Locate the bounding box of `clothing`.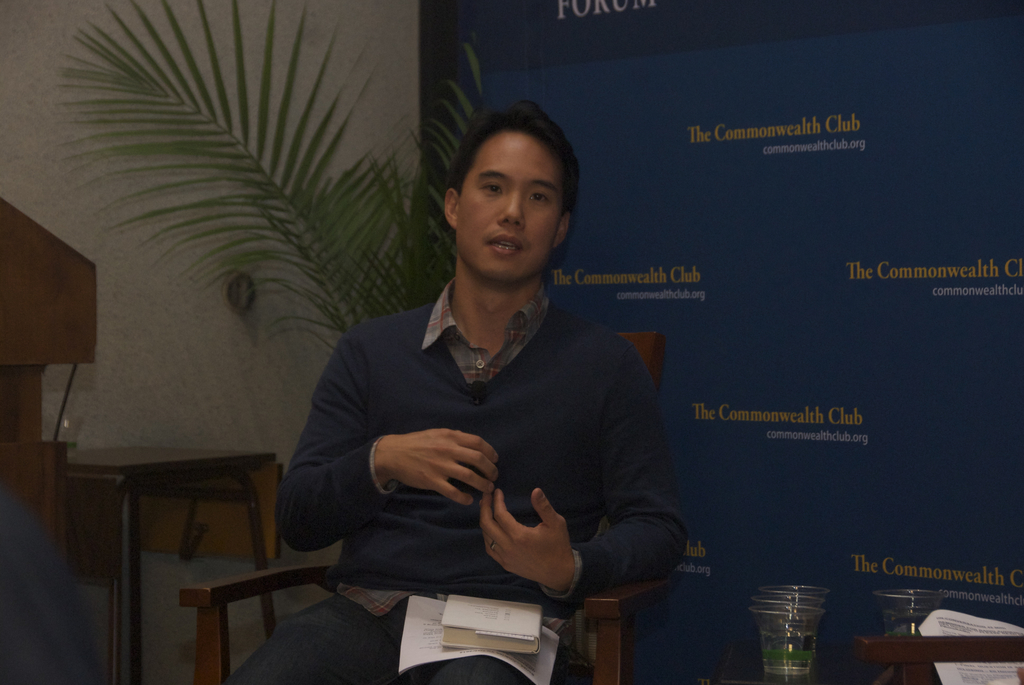
Bounding box: x1=219, y1=583, x2=576, y2=684.
